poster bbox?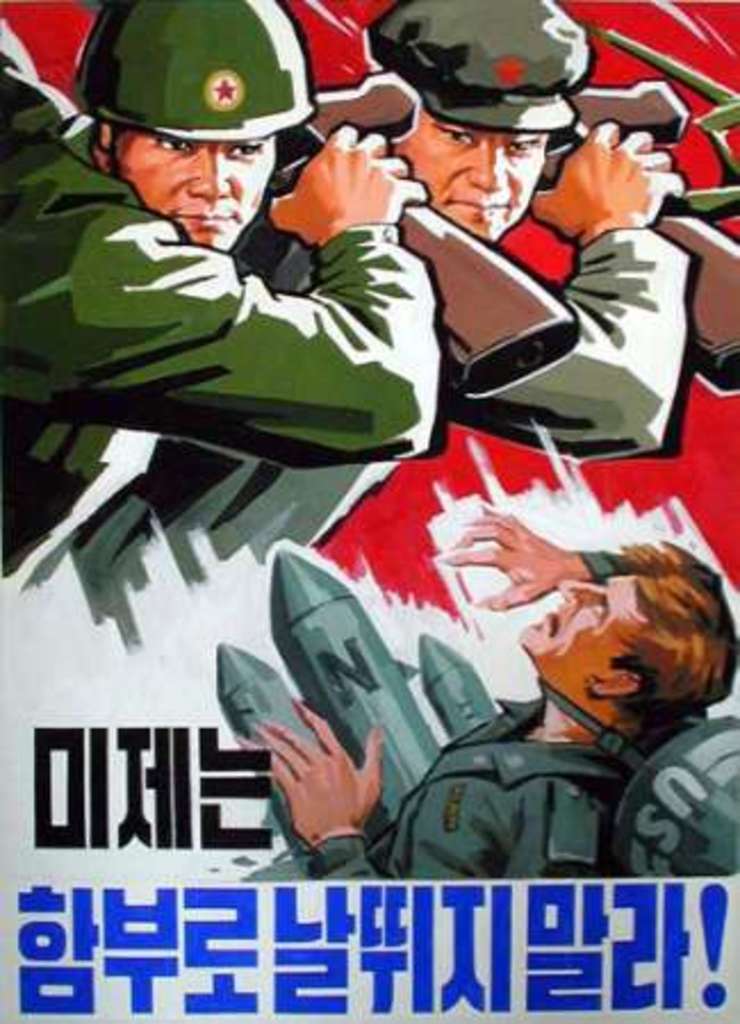
{"x1": 0, "y1": 0, "x2": 738, "y2": 1019}
